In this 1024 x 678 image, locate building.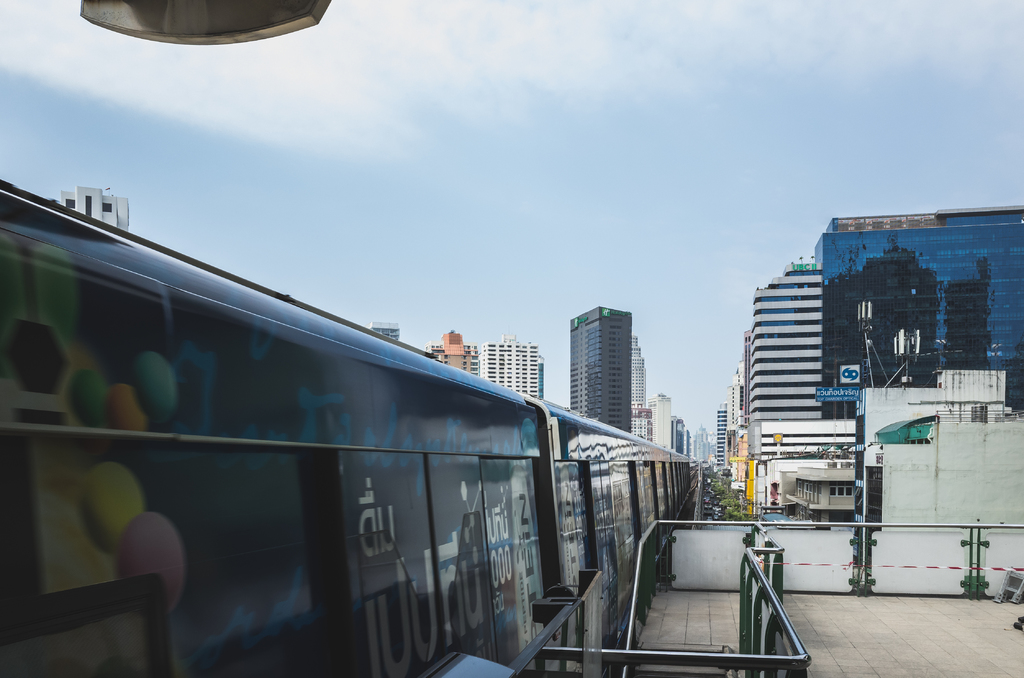
Bounding box: <box>371,325,400,338</box>.
